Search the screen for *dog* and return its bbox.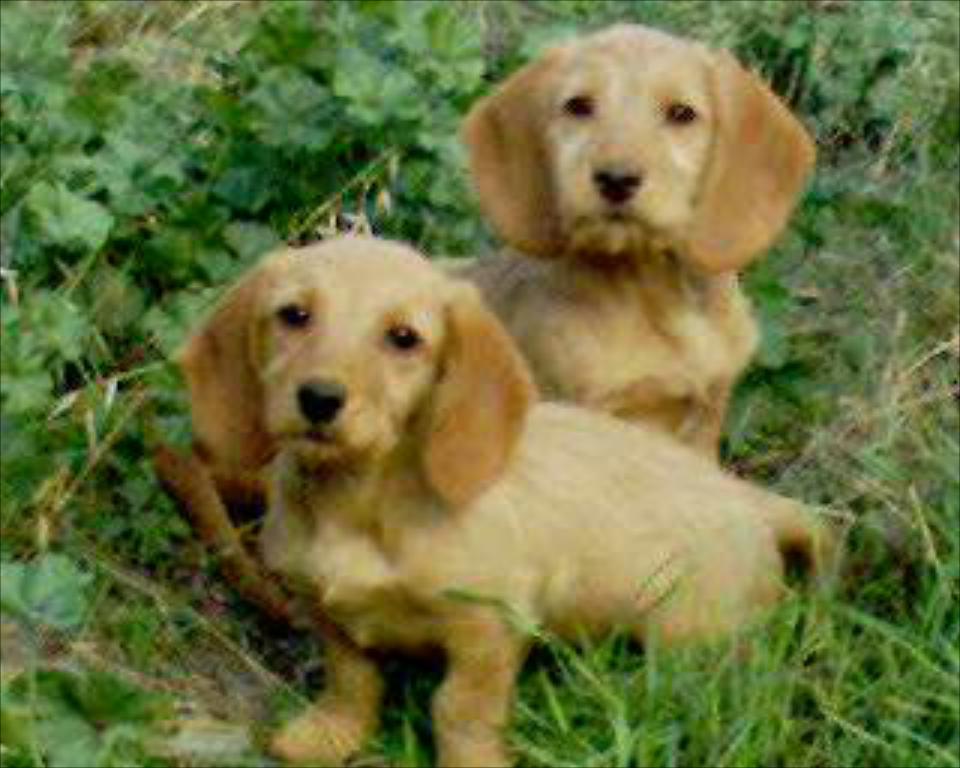
Found: select_region(429, 21, 816, 465).
